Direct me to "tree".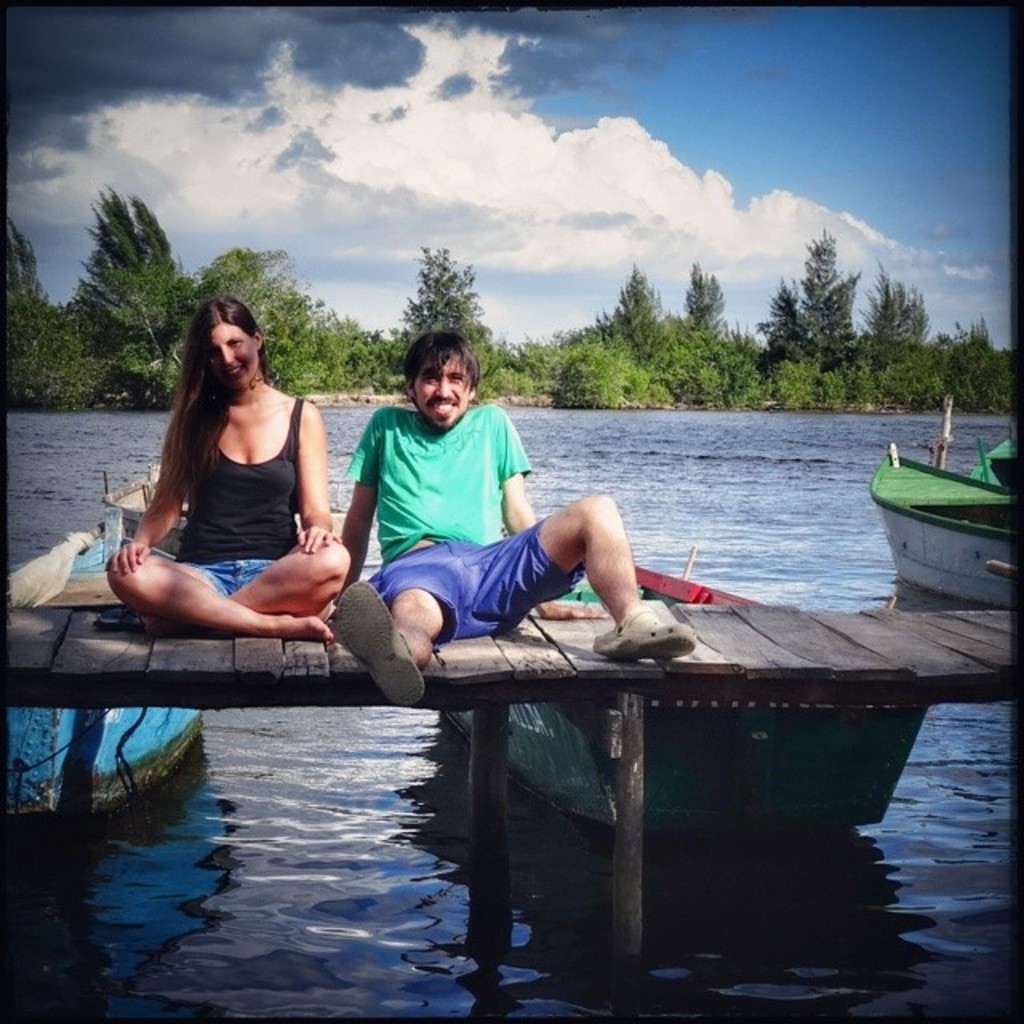
Direction: 403, 240, 494, 363.
